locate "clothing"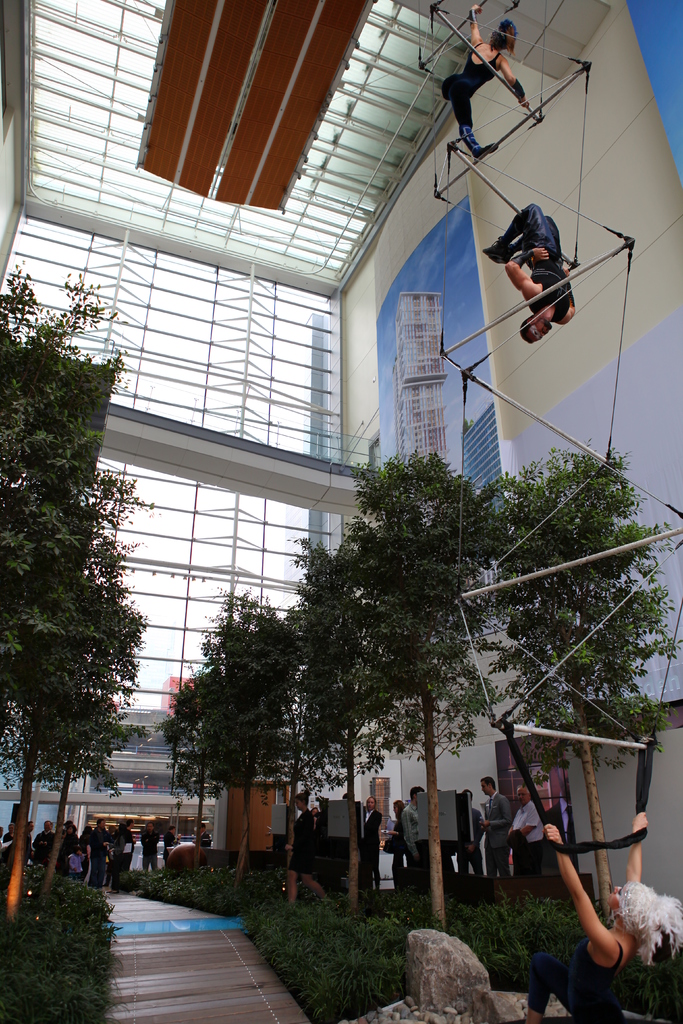
(362, 808, 383, 892)
